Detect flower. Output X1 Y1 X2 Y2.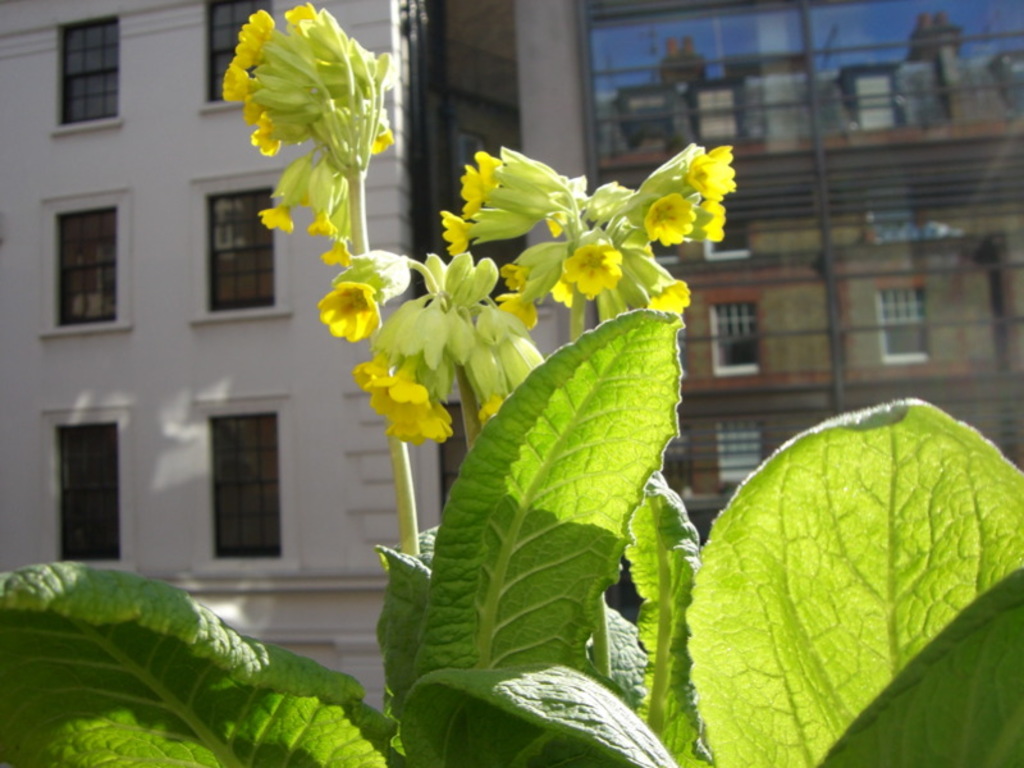
255 205 292 236.
